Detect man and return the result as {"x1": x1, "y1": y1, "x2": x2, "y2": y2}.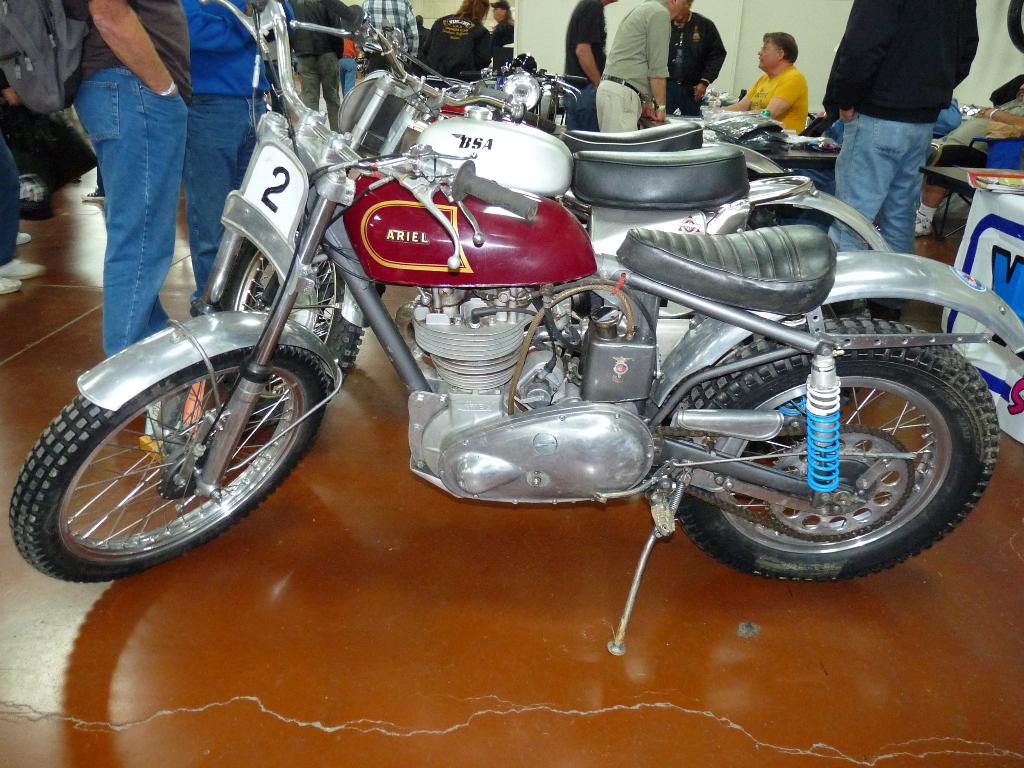
{"x1": 715, "y1": 30, "x2": 810, "y2": 140}.
